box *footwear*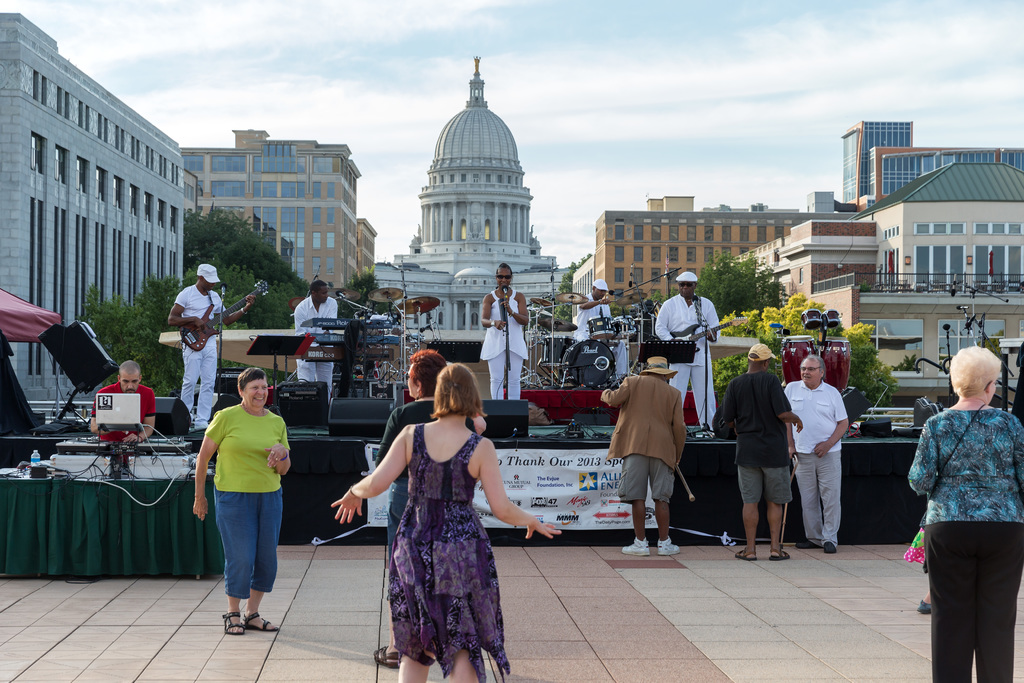
{"left": 822, "top": 541, "right": 834, "bottom": 552}
